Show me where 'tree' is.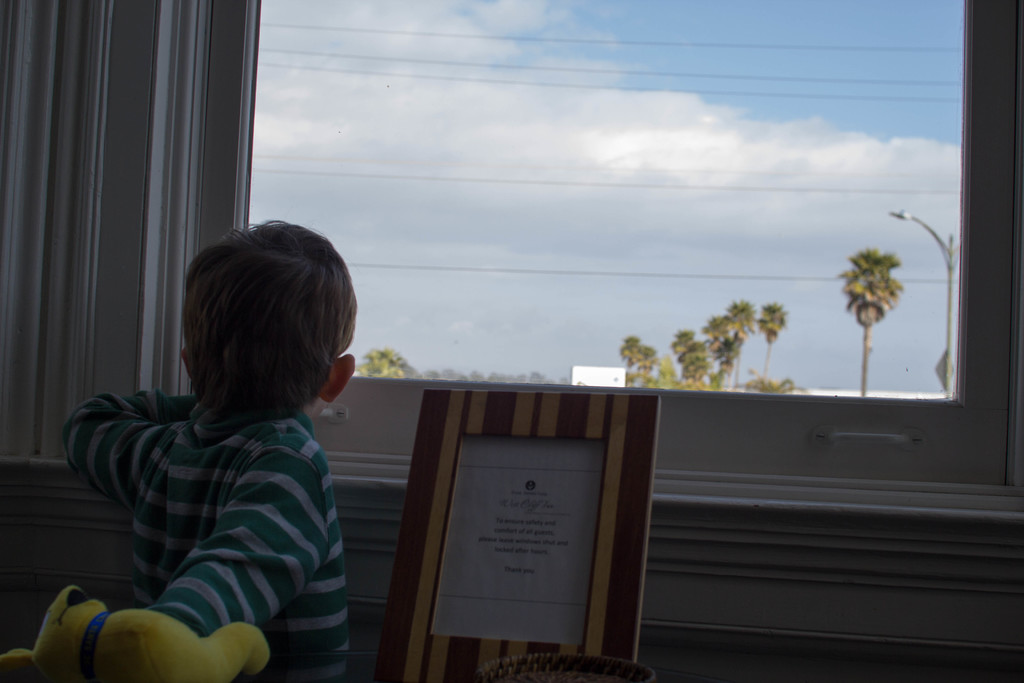
'tree' is at Rect(616, 329, 656, 386).
